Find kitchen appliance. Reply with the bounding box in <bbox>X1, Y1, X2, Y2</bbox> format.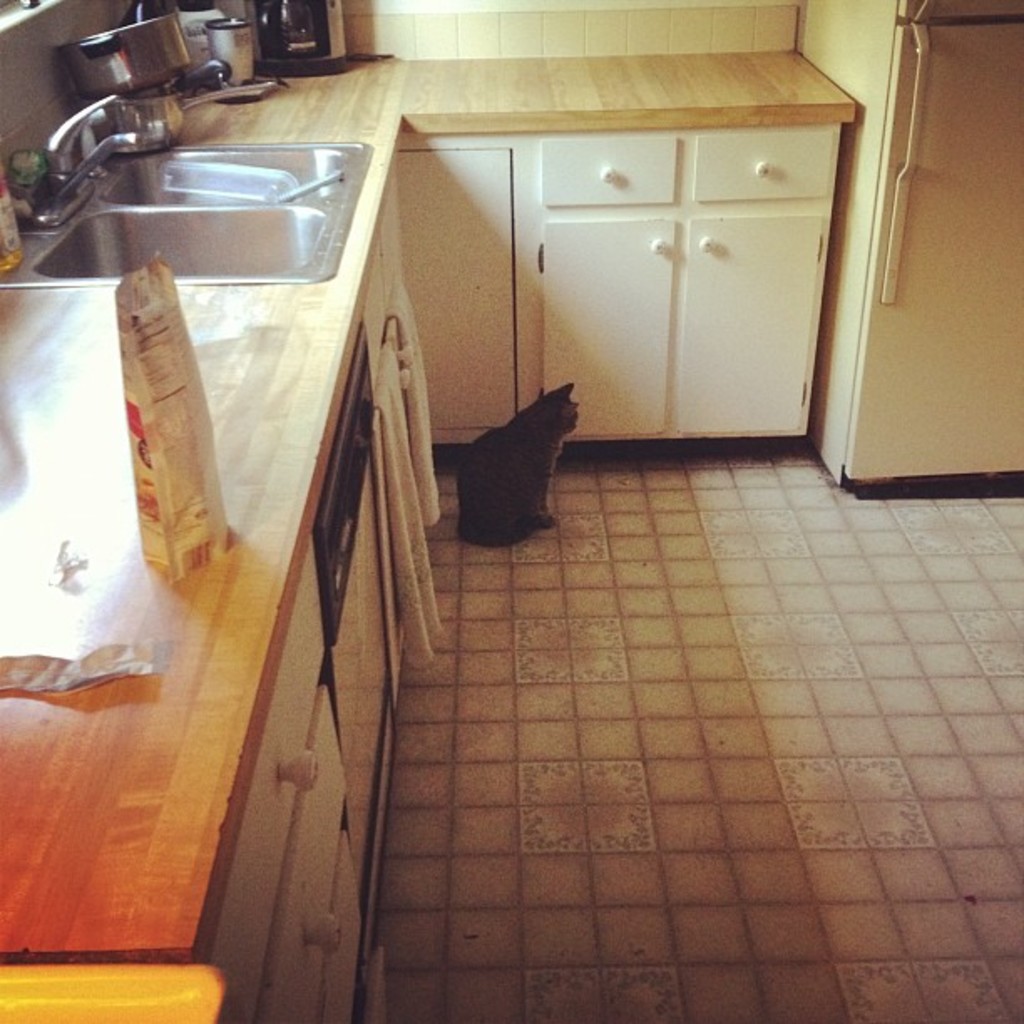
<bbox>60, 17, 177, 134</bbox>.
